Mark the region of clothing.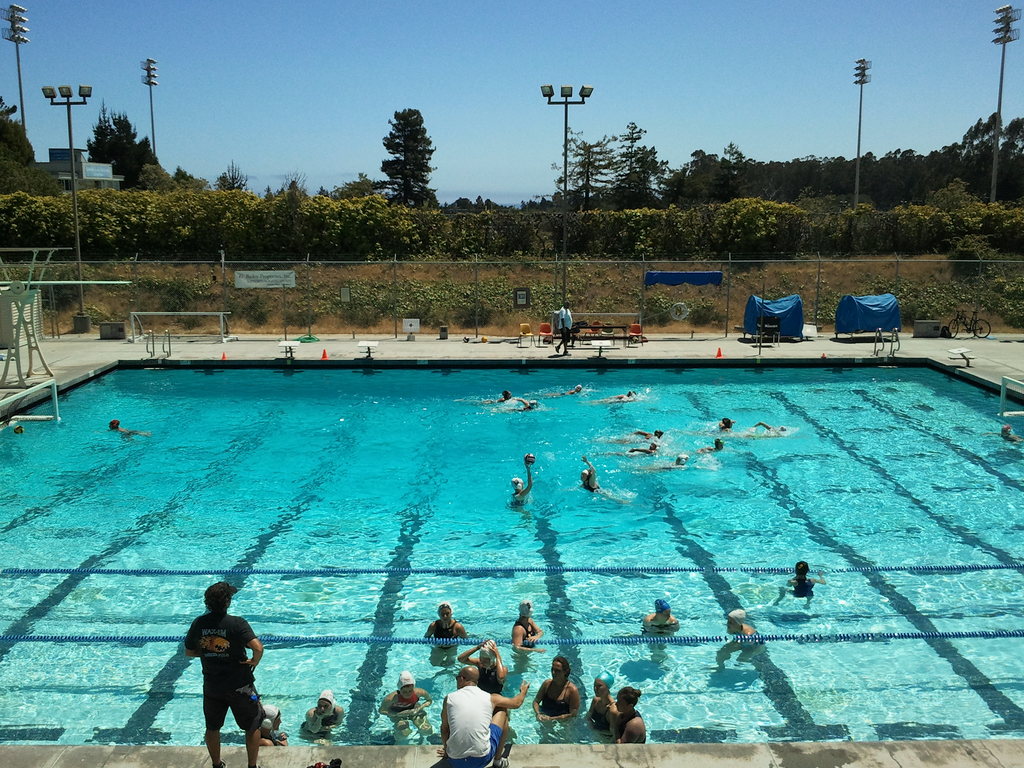
Region: pyautogui.locateOnScreen(541, 310, 582, 363).
